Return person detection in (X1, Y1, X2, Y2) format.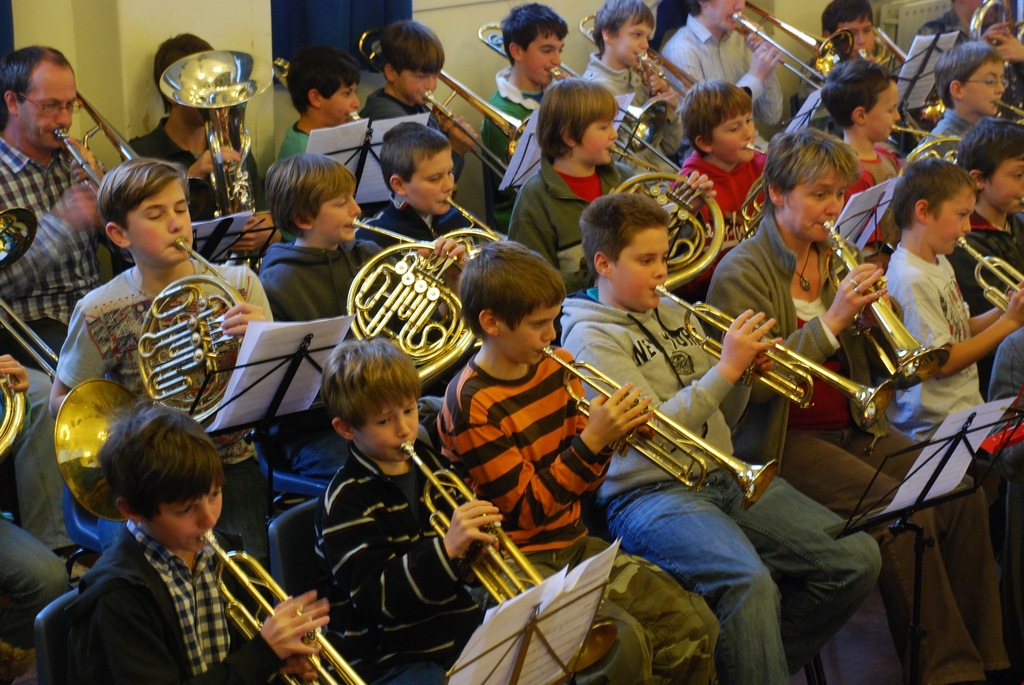
(813, 0, 879, 67).
